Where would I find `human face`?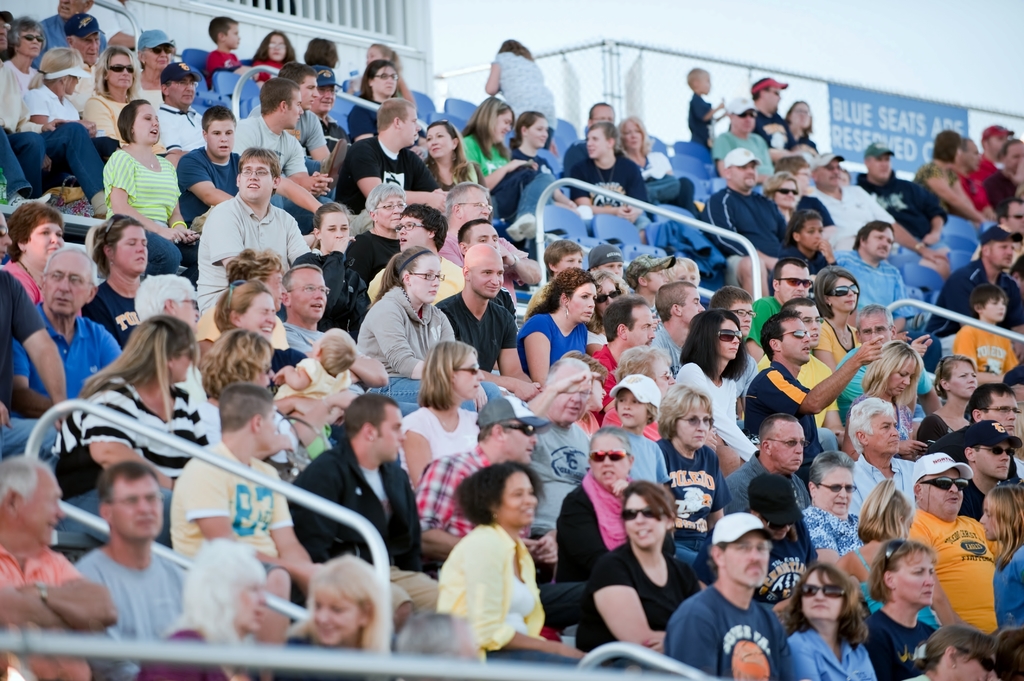
At <region>372, 66, 399, 88</region>.
